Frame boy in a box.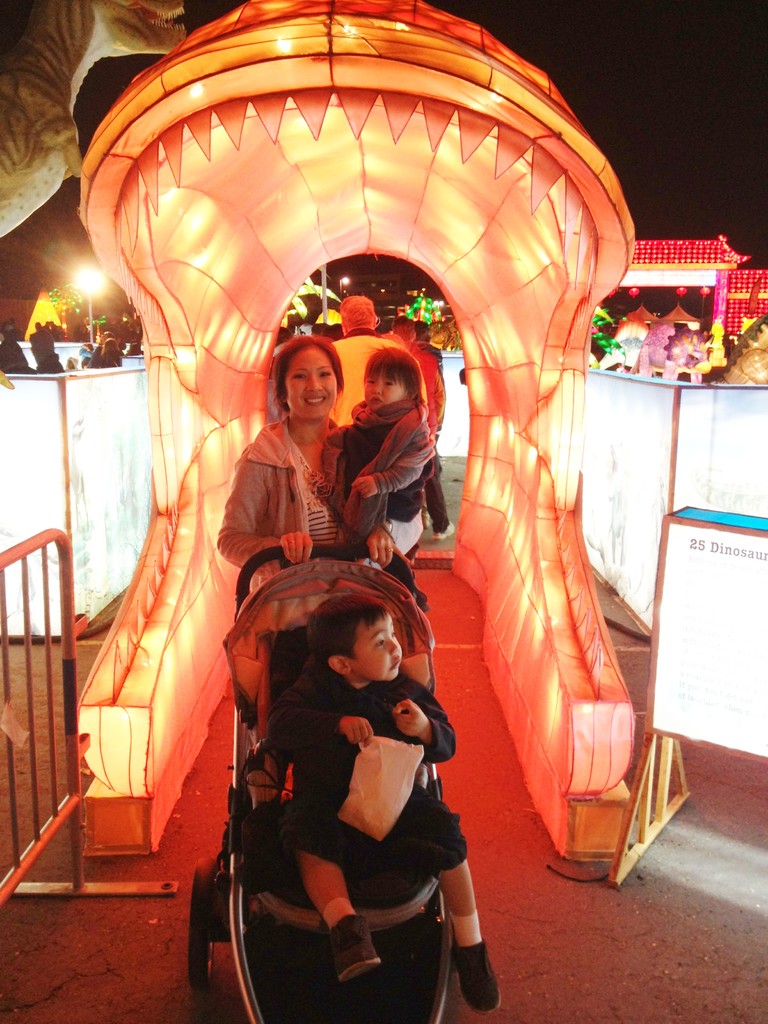
(left=322, top=346, right=439, bottom=570).
